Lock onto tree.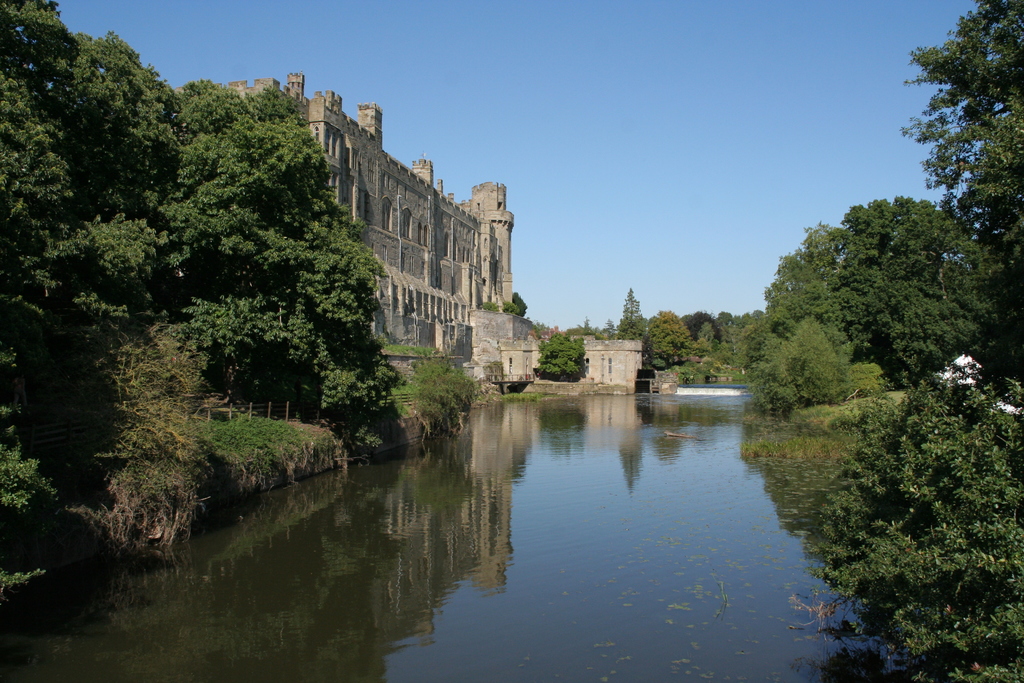
Locked: [900,20,1010,258].
